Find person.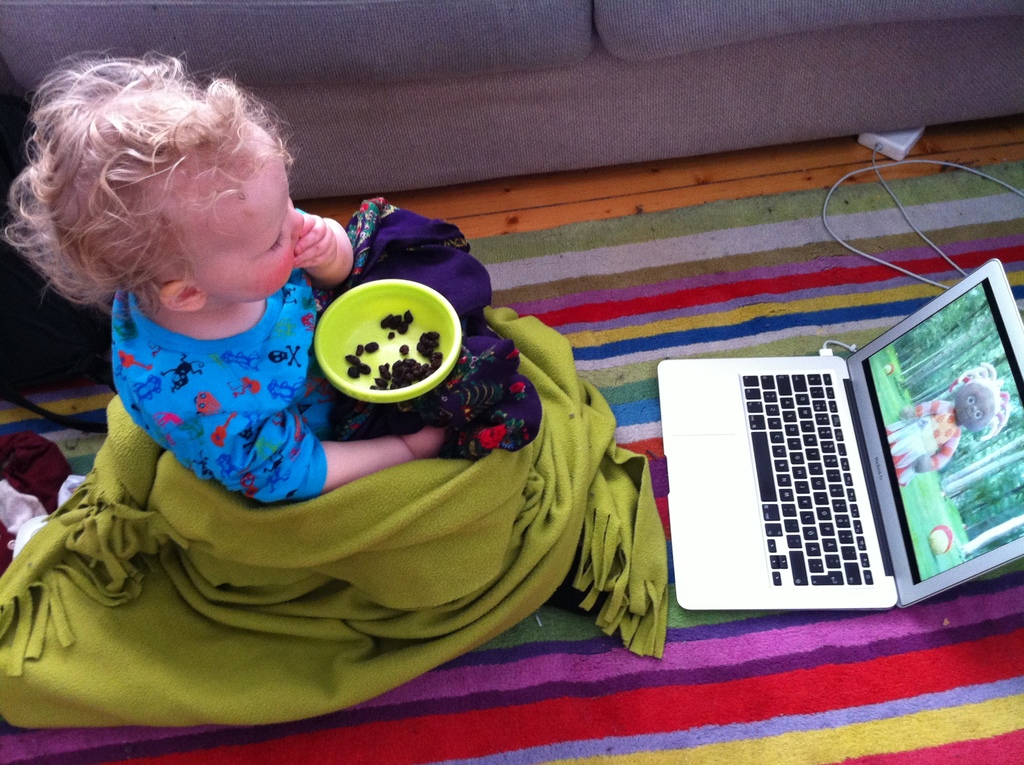
40,108,682,693.
